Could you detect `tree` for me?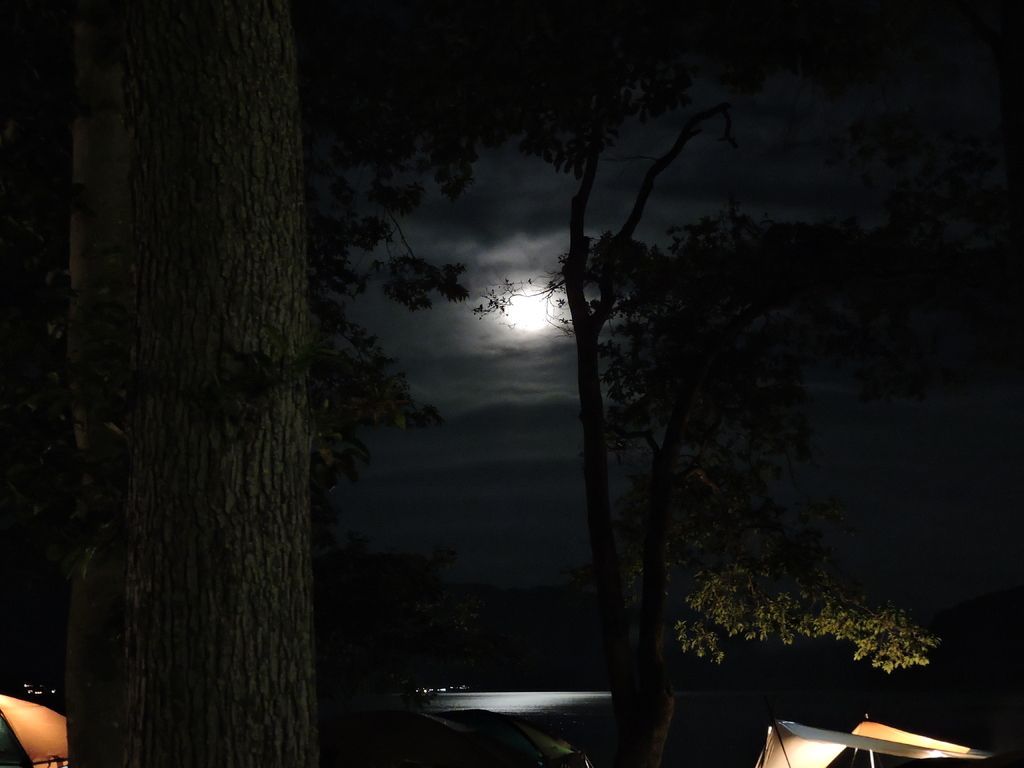
Detection result: (x1=67, y1=0, x2=333, y2=767).
